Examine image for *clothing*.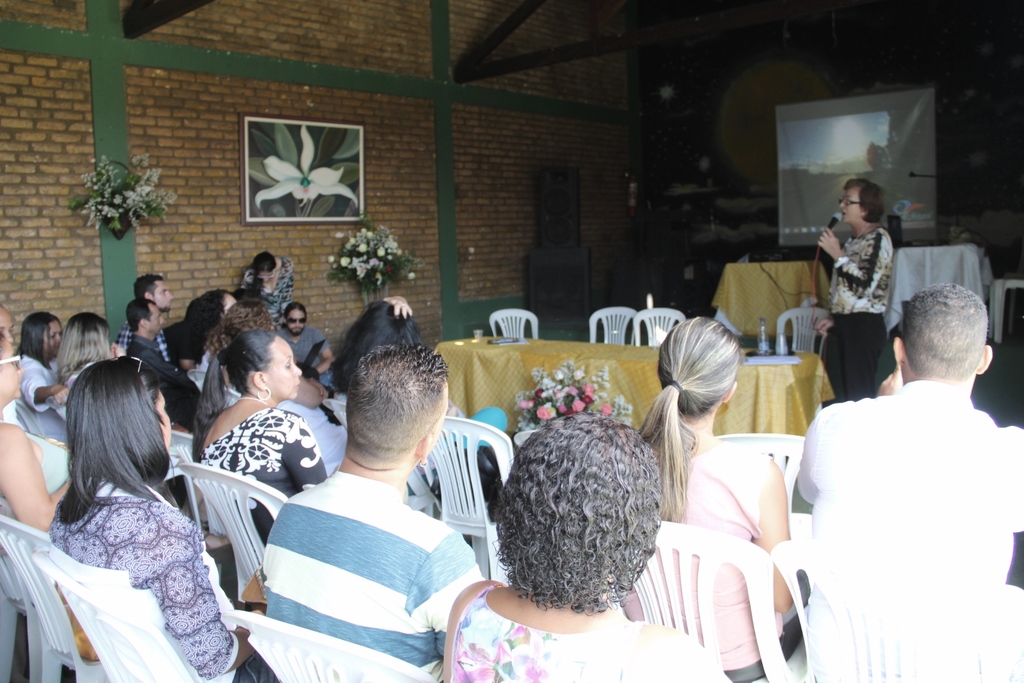
Examination result: bbox(121, 333, 204, 427).
